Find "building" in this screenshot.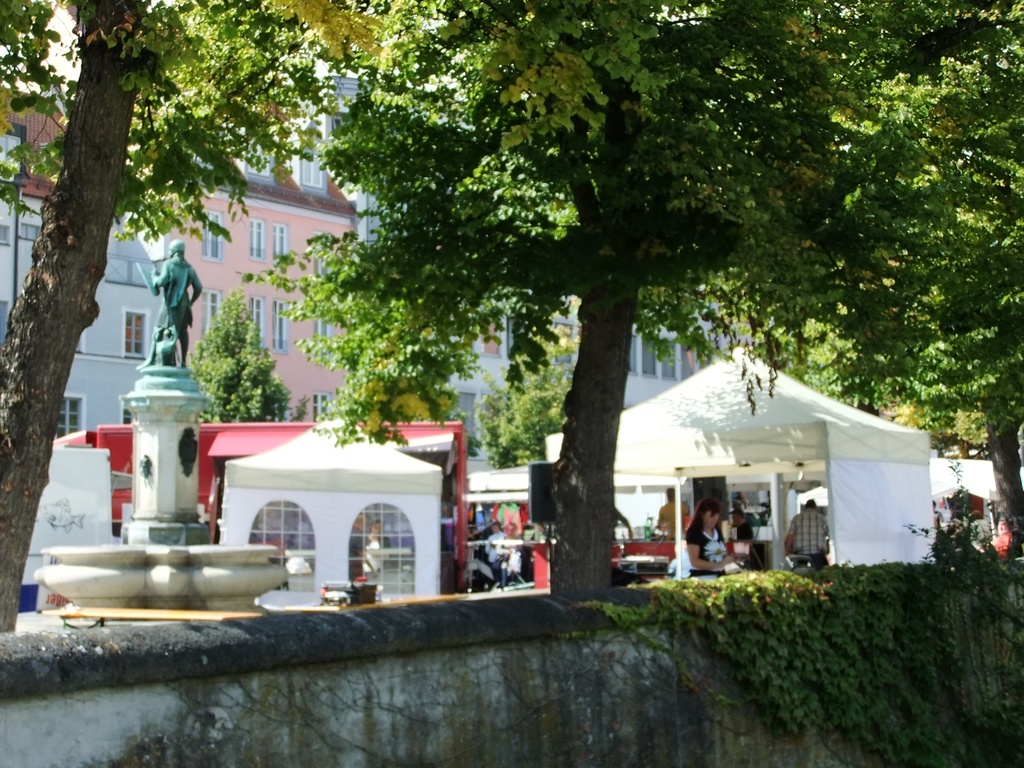
The bounding box for "building" is <region>127, 92, 365, 420</region>.
